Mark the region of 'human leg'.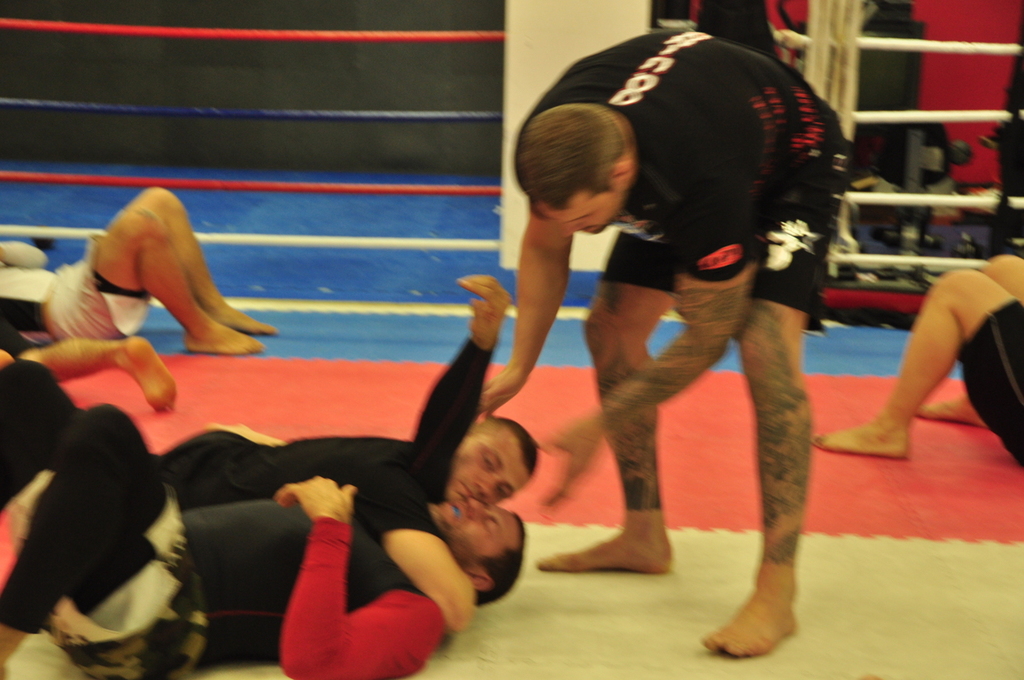
Region: 55, 182, 277, 357.
